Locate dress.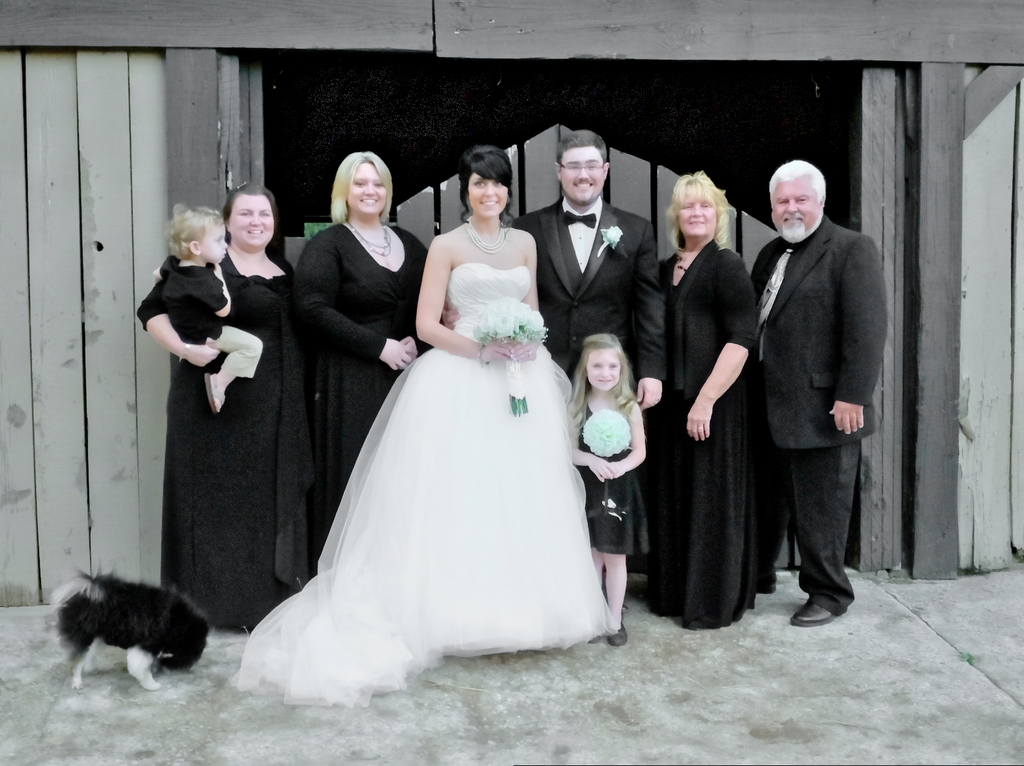
Bounding box: l=296, t=224, r=428, b=574.
